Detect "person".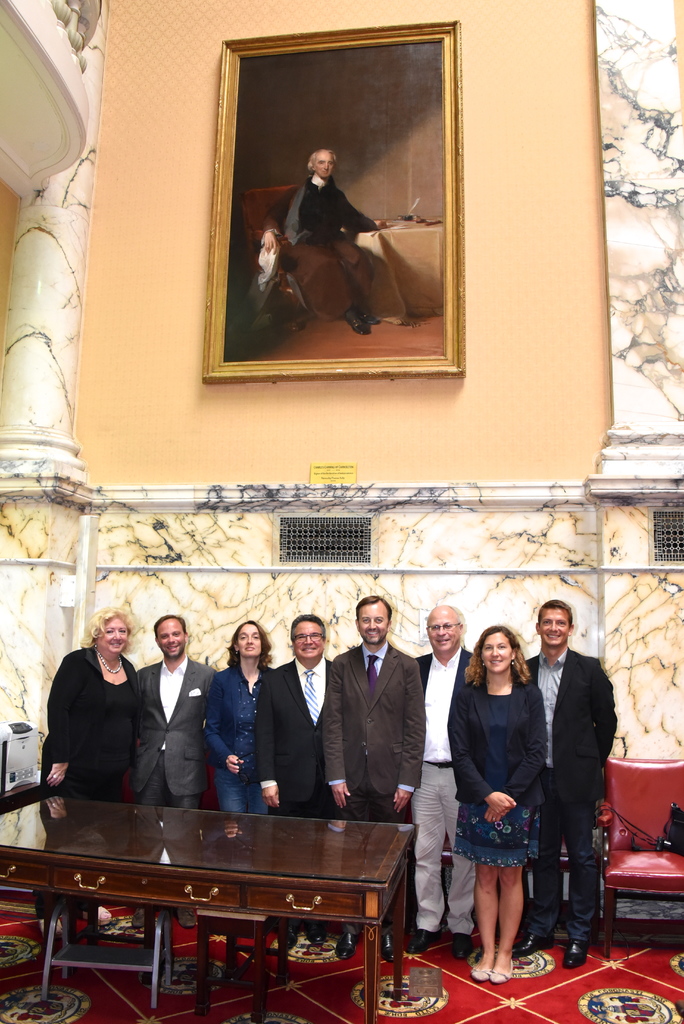
Detected at region(134, 602, 220, 929).
